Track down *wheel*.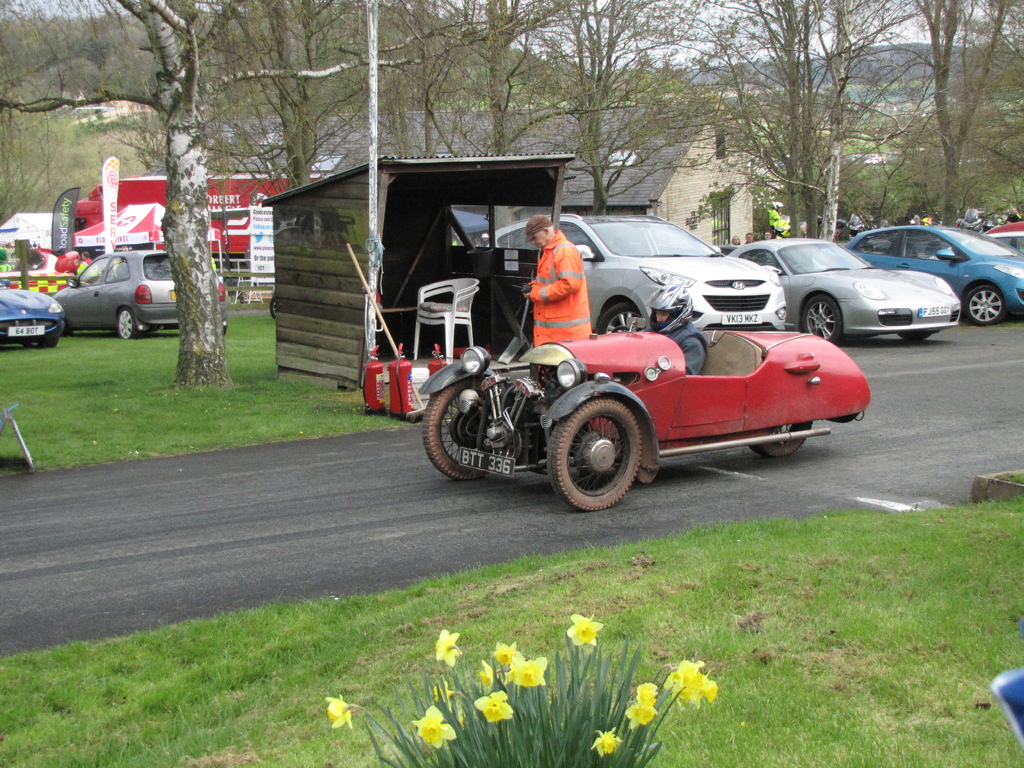
Tracked to Rect(413, 379, 513, 494).
